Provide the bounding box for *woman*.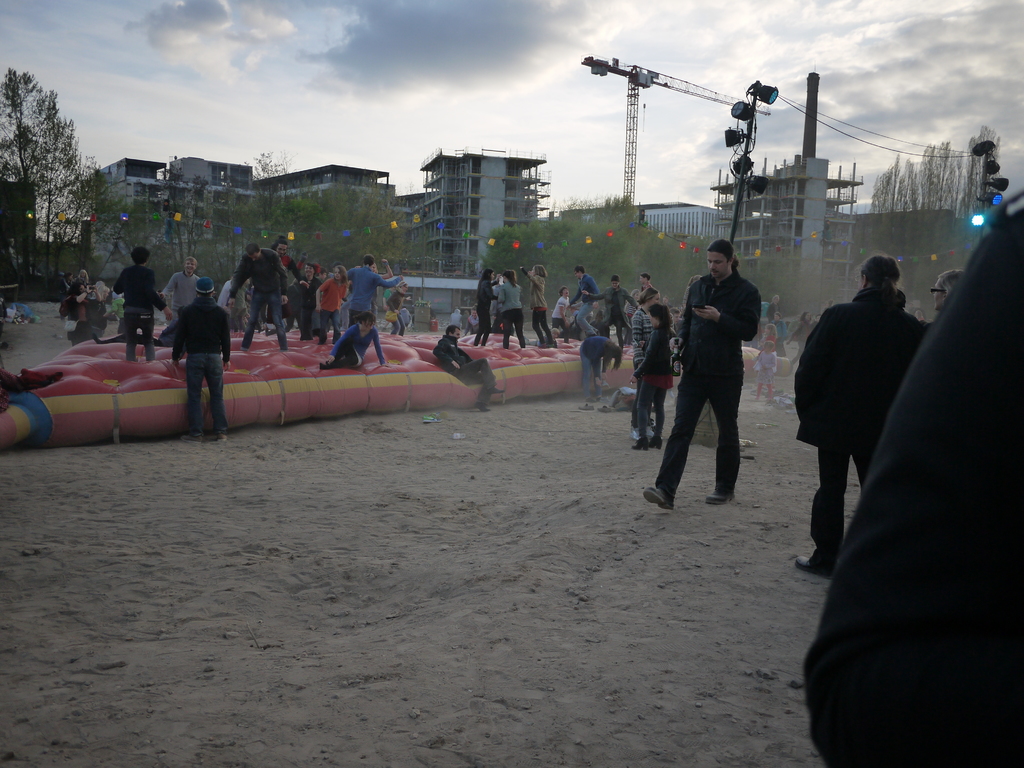
638, 301, 674, 452.
